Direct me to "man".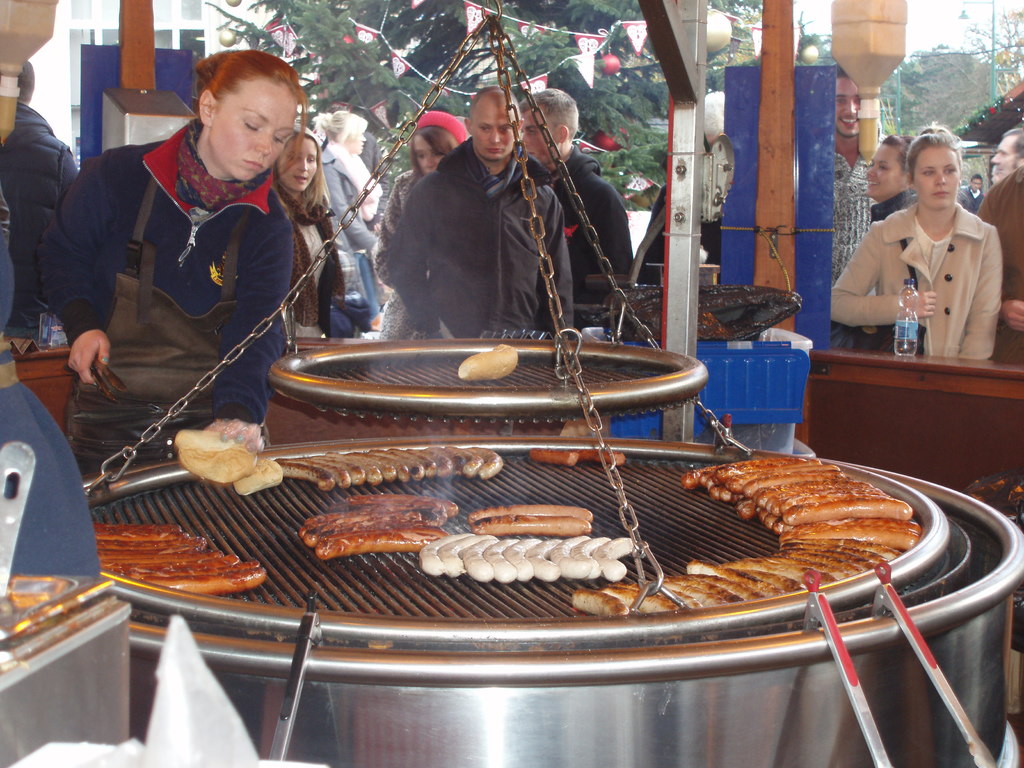
Direction: pyautogui.locateOnScreen(961, 173, 986, 214).
